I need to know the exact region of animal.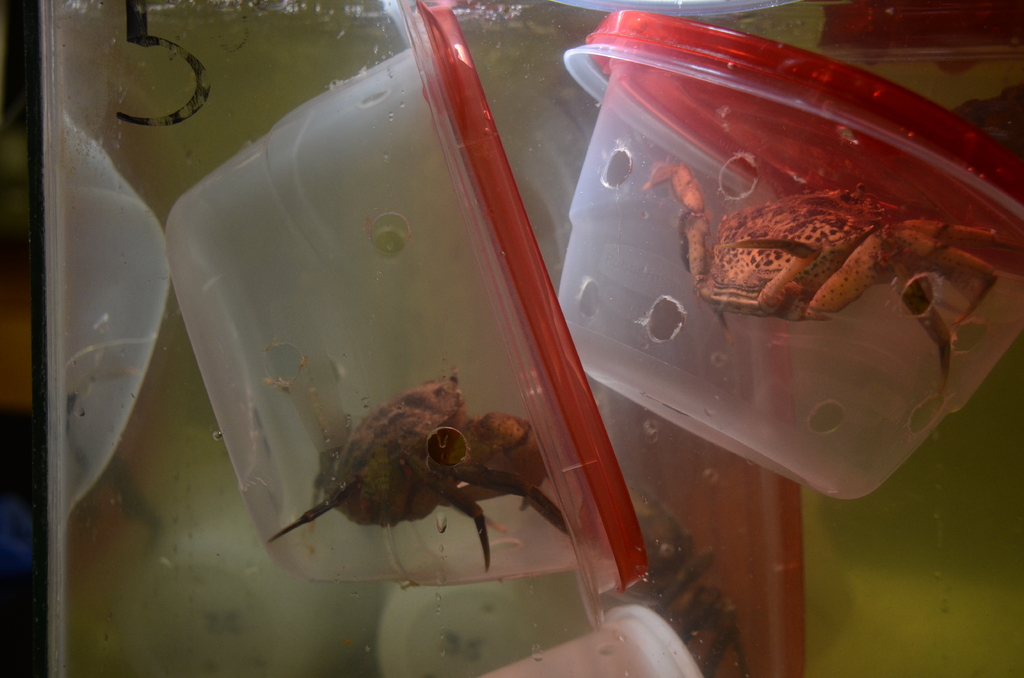
Region: bbox=[266, 369, 570, 571].
